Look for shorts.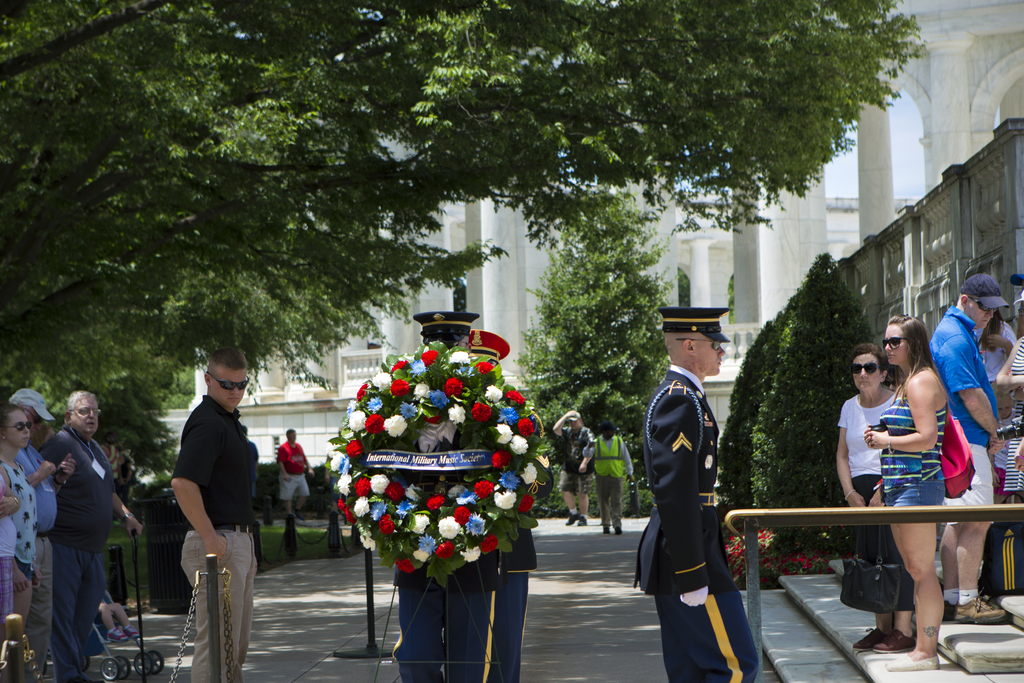
Found: (882,482,947,506).
